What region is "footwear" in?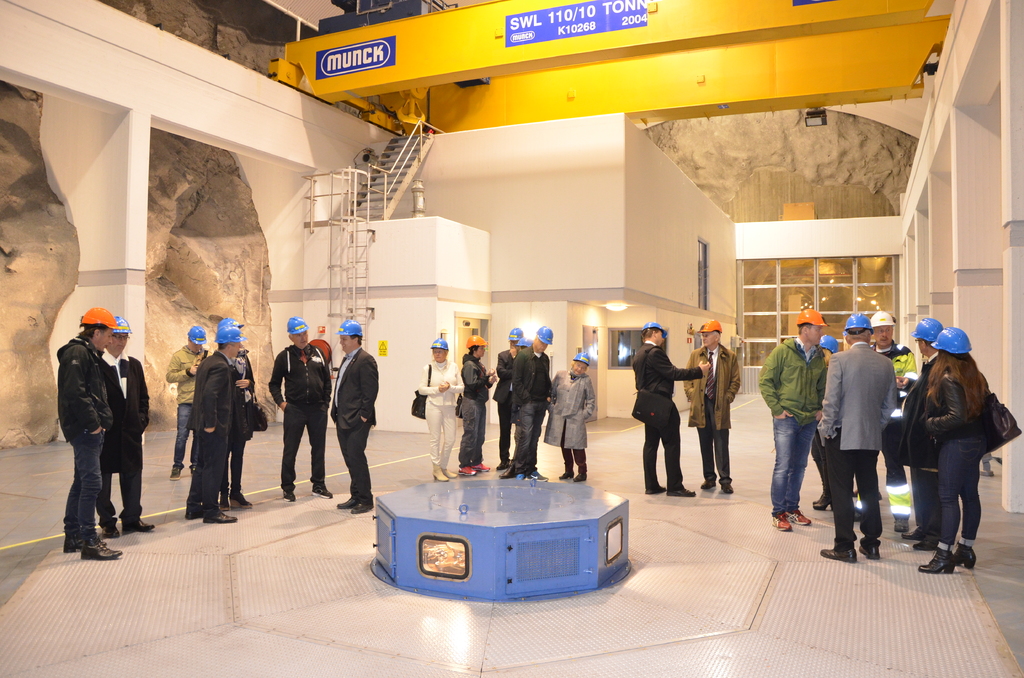
select_region(65, 534, 83, 555).
